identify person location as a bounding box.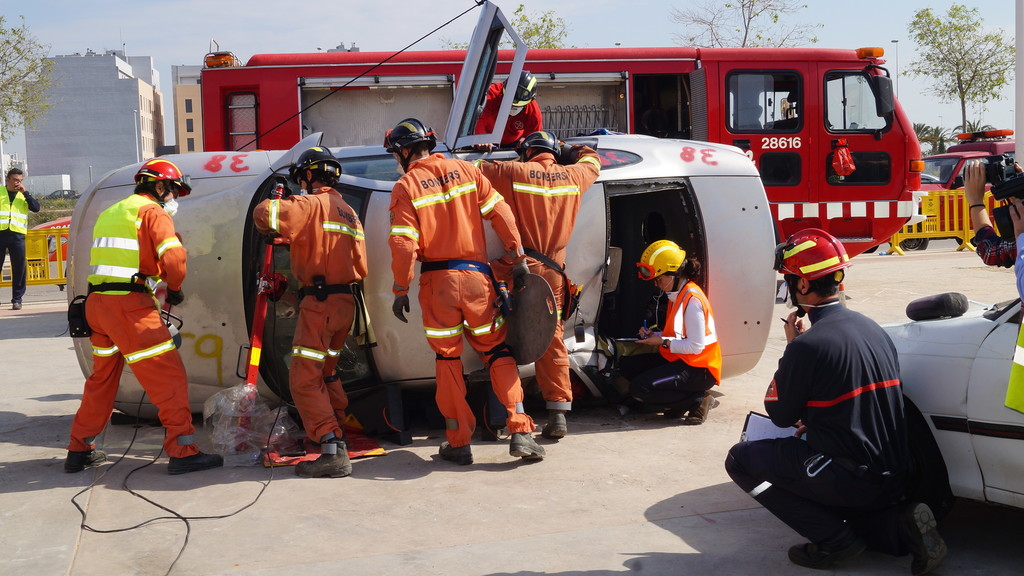
box=[374, 116, 552, 464].
